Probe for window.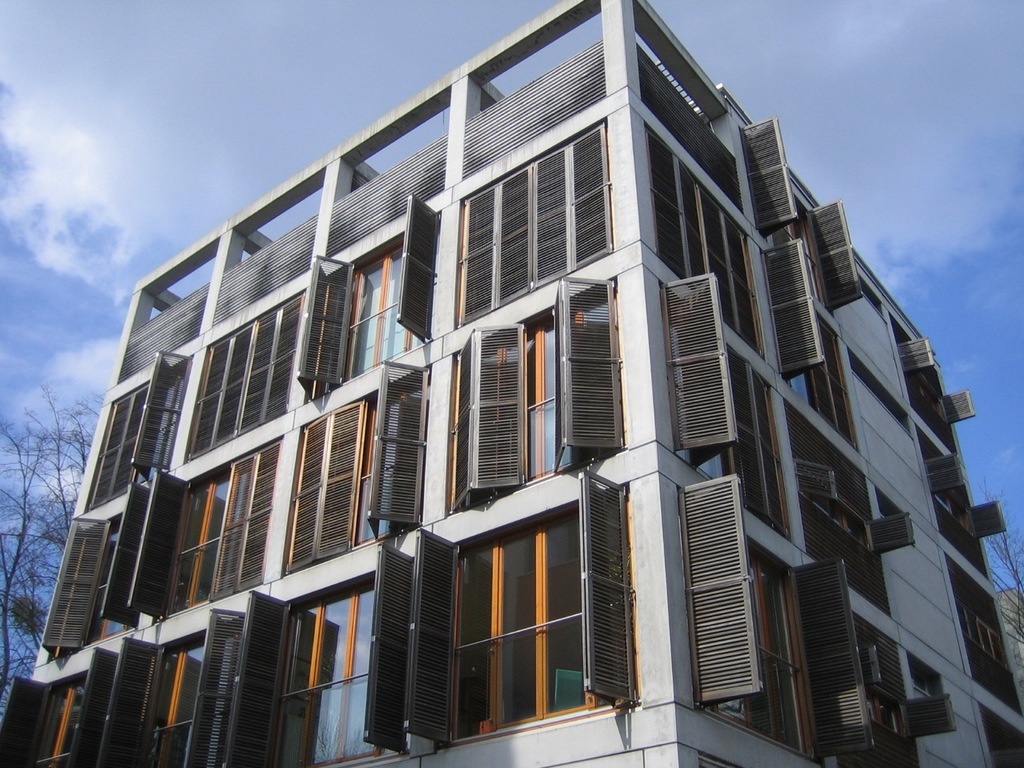
Probe result: bbox=[34, 468, 193, 652].
